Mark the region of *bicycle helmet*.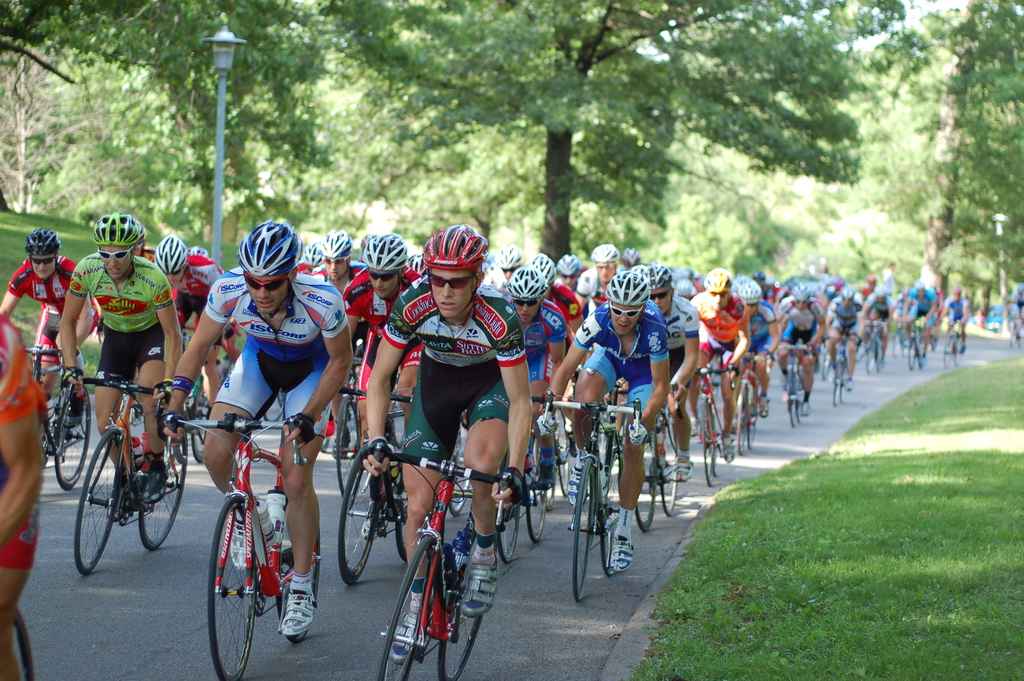
Region: <bbox>585, 241, 619, 259</bbox>.
